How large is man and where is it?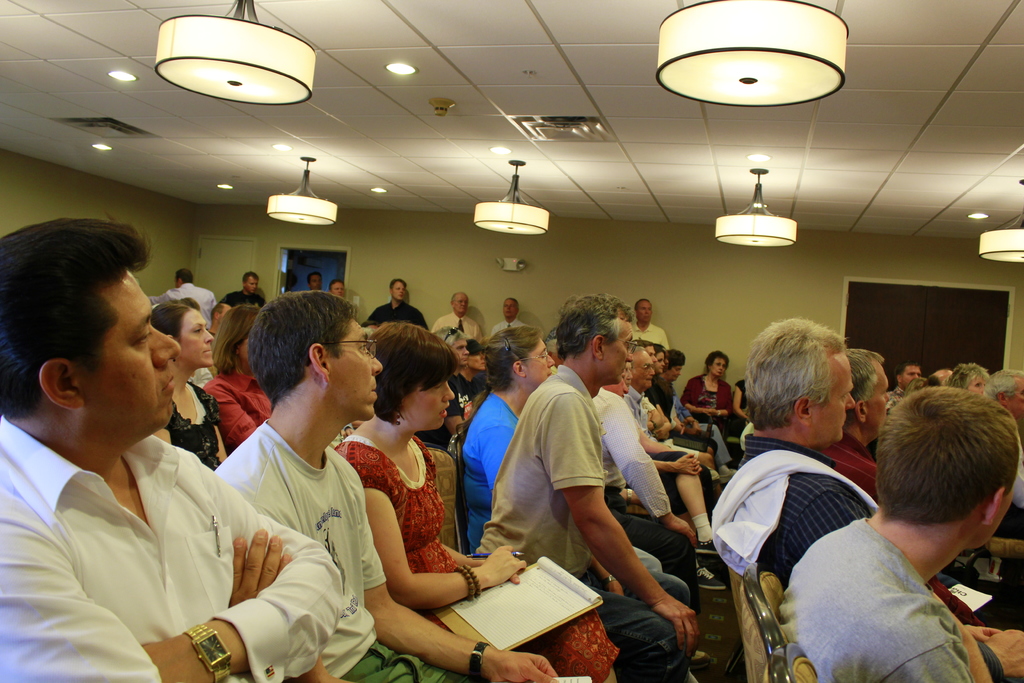
Bounding box: left=928, top=368, right=953, bottom=384.
